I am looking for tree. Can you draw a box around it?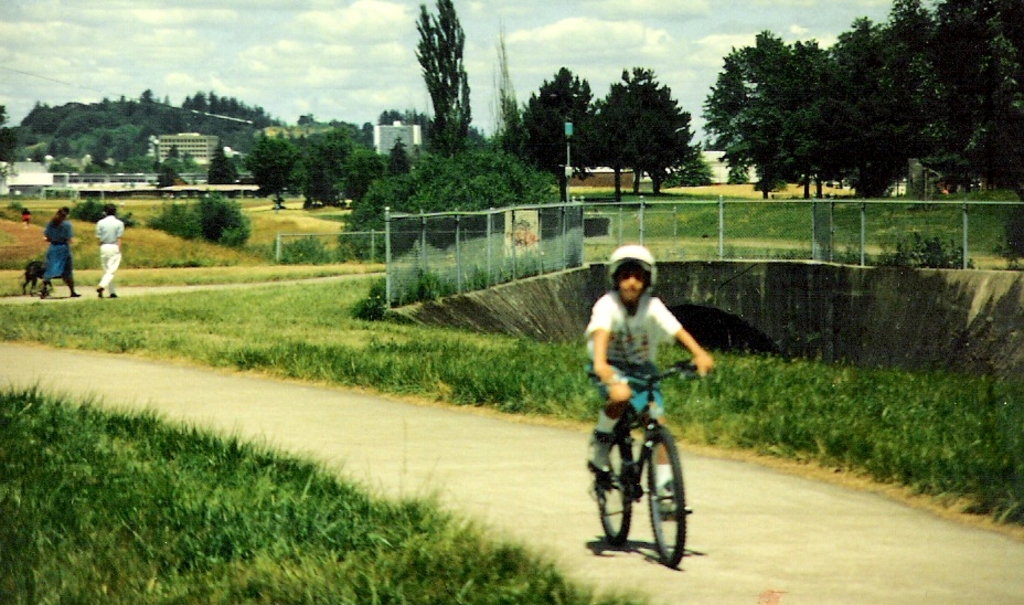
Sure, the bounding box is 786/107/841/188.
